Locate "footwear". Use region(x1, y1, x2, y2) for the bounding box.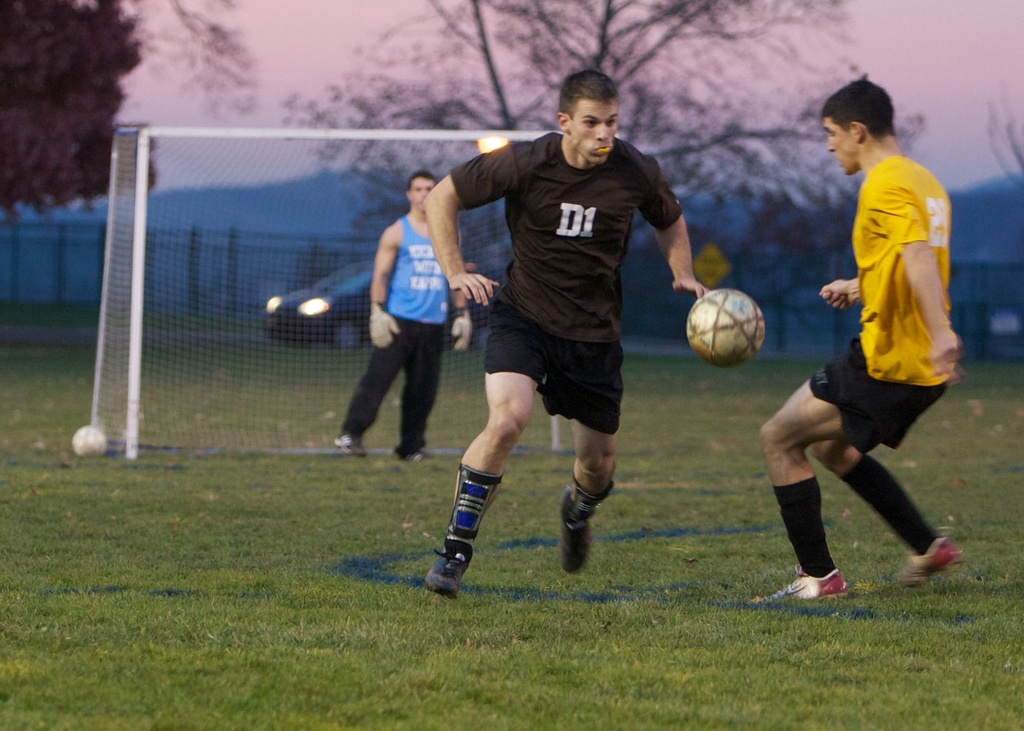
region(895, 533, 966, 587).
